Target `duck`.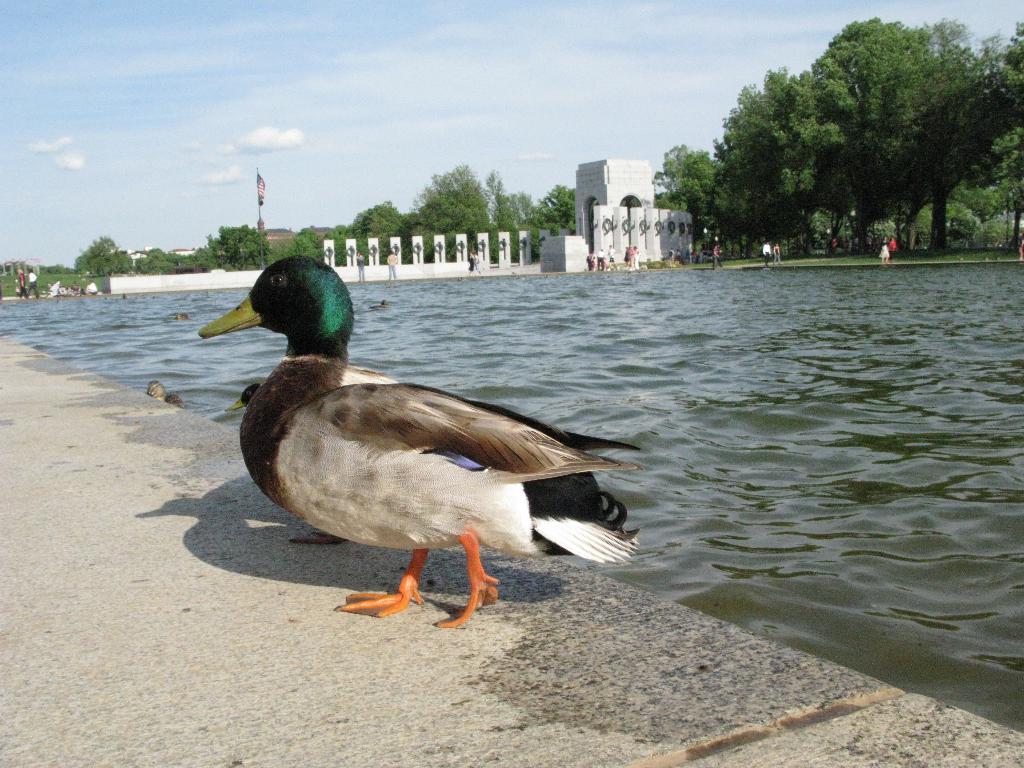
Target region: 213/381/276/429.
